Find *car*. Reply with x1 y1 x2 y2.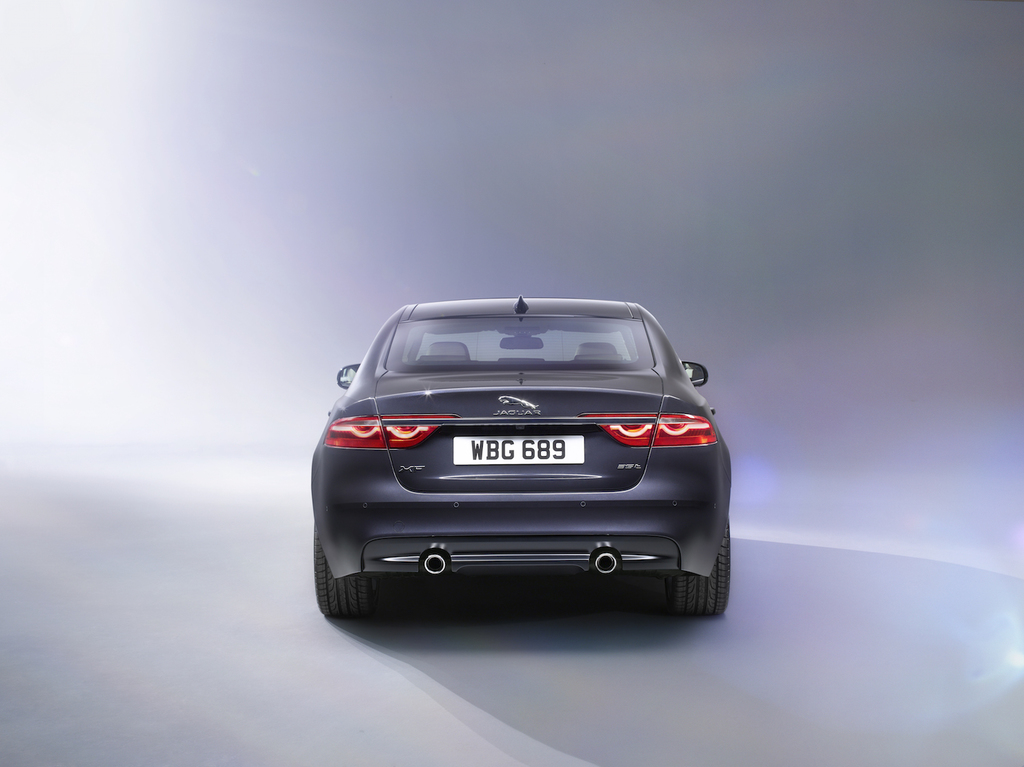
308 297 741 620.
